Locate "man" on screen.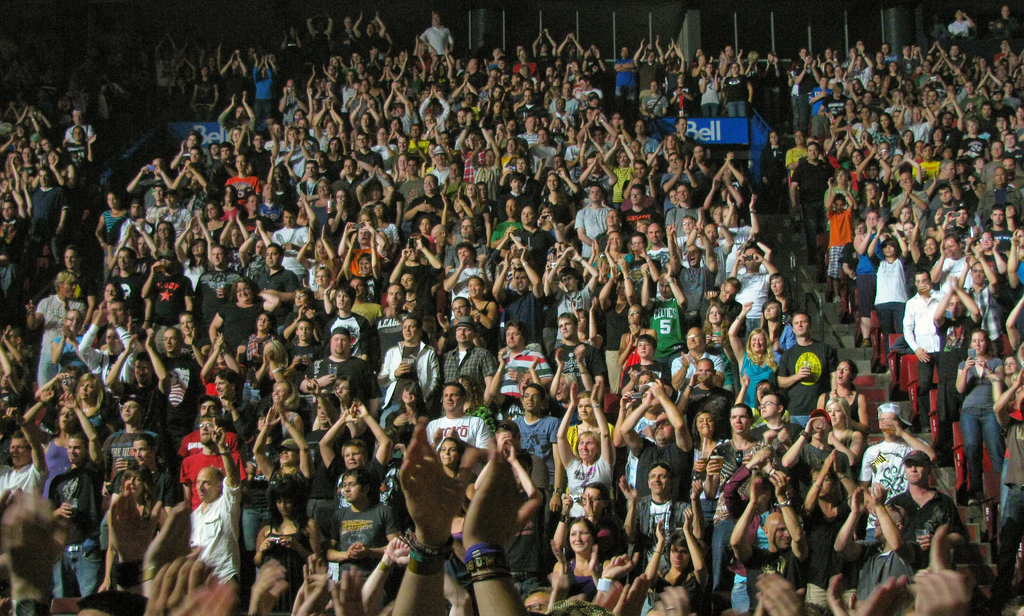
On screen at x1=174, y1=148, x2=212, y2=193.
